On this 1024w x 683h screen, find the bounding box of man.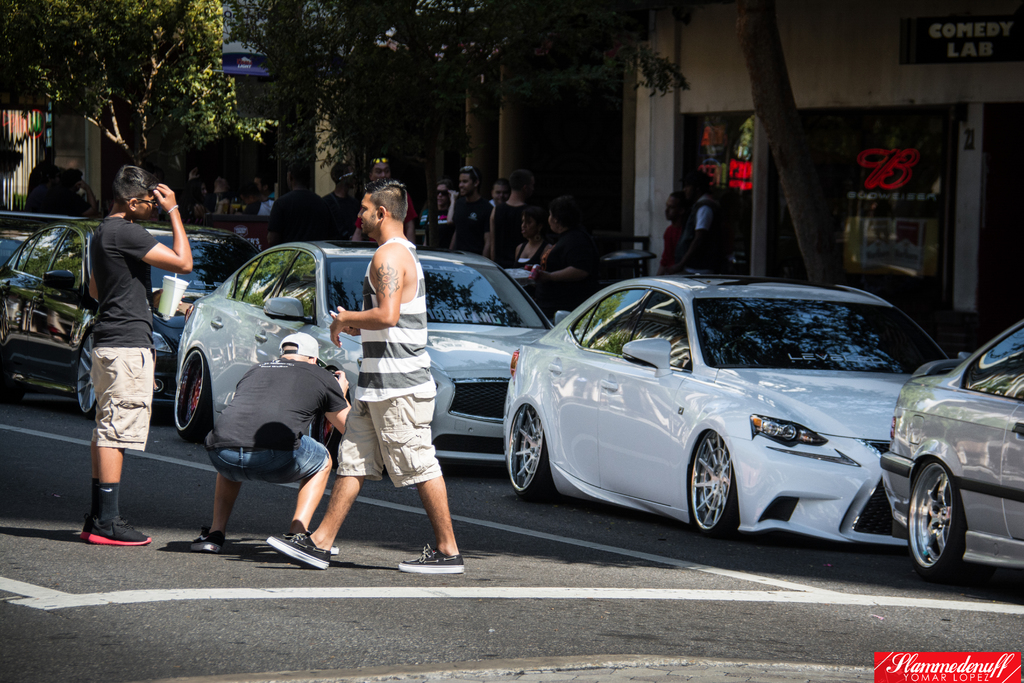
Bounding box: x1=659, y1=190, x2=690, y2=275.
